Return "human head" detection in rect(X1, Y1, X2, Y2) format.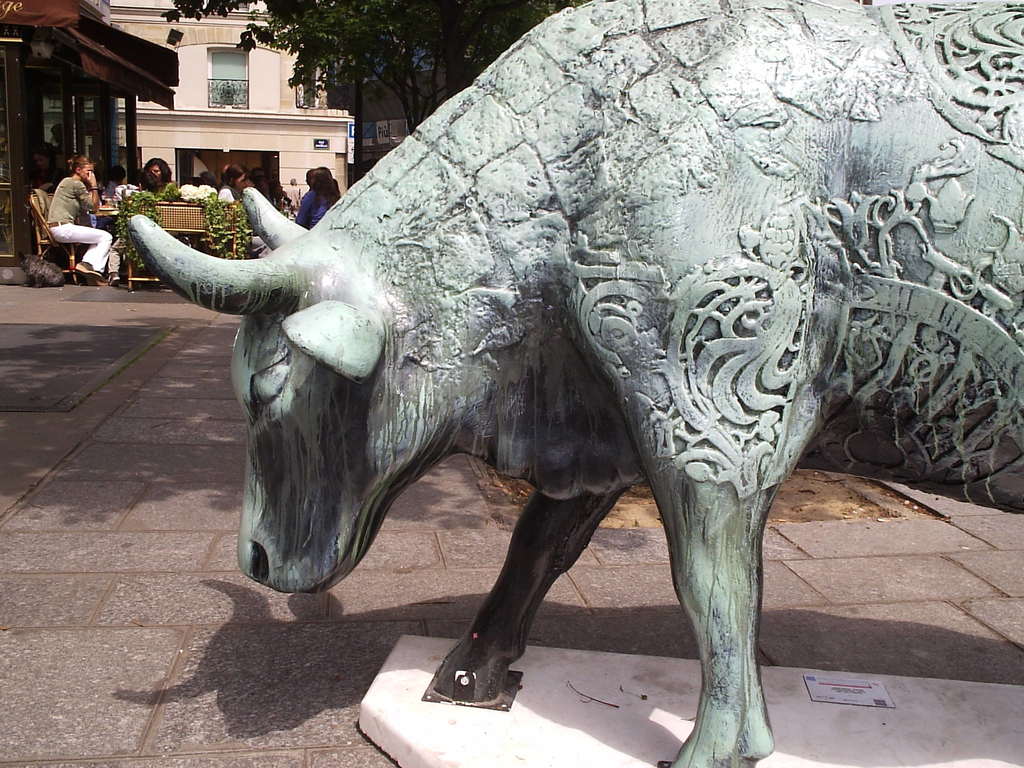
rect(138, 173, 159, 190).
